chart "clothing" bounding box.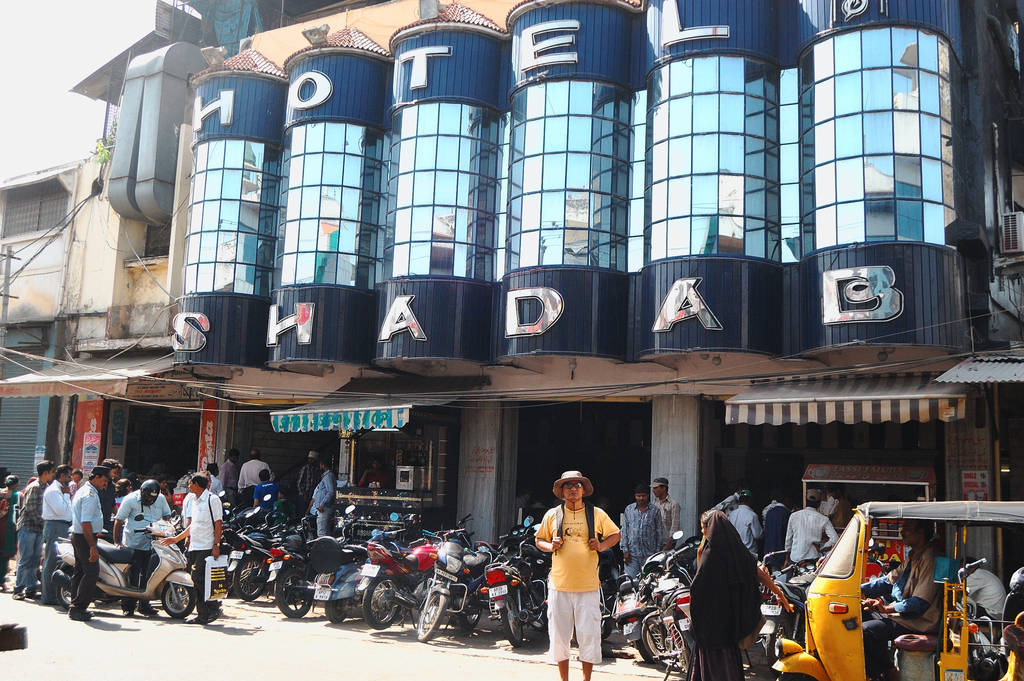
Charted: x1=180 y1=496 x2=196 y2=536.
